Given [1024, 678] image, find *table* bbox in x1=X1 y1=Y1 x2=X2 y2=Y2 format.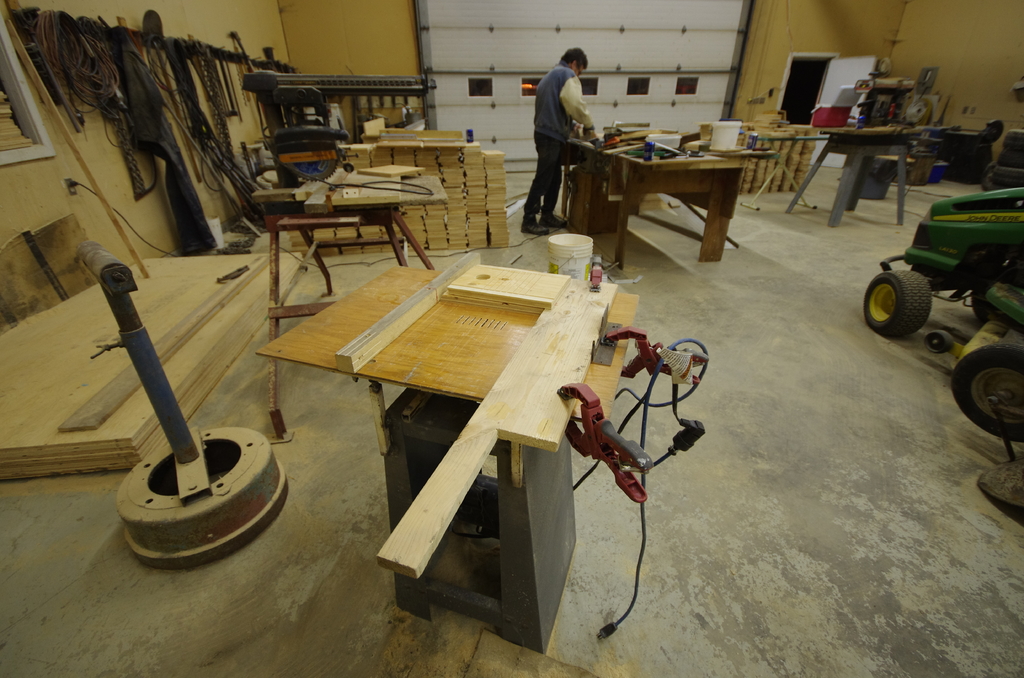
x1=782 y1=125 x2=916 y2=226.
